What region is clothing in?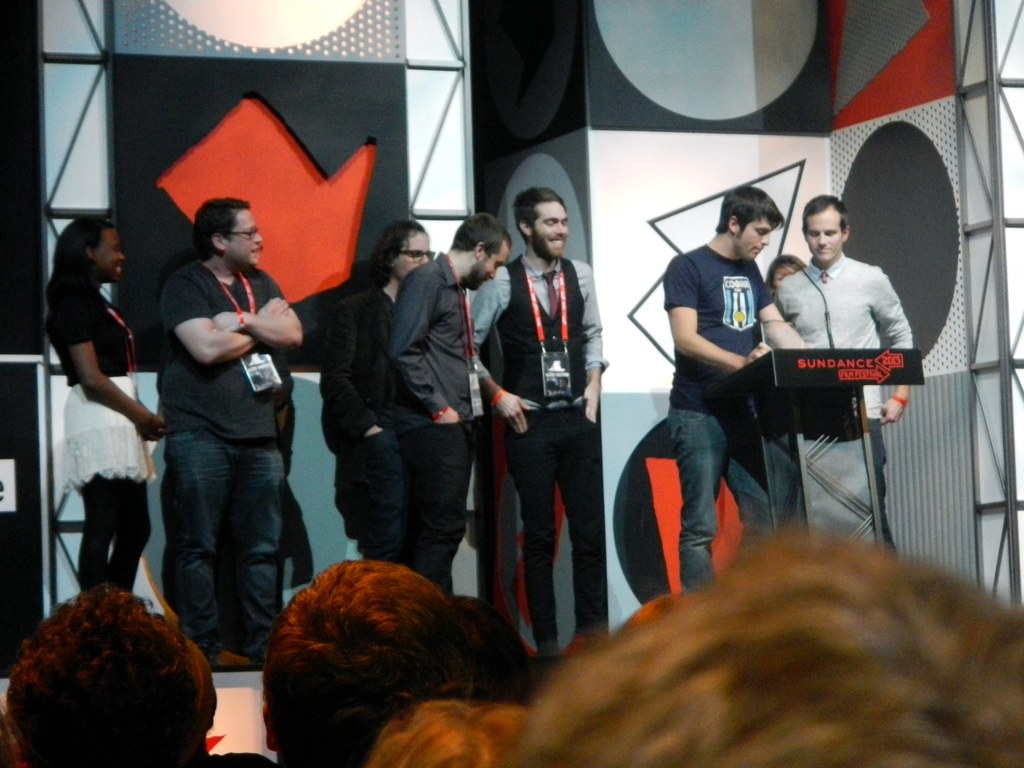
x1=764, y1=250, x2=913, y2=549.
